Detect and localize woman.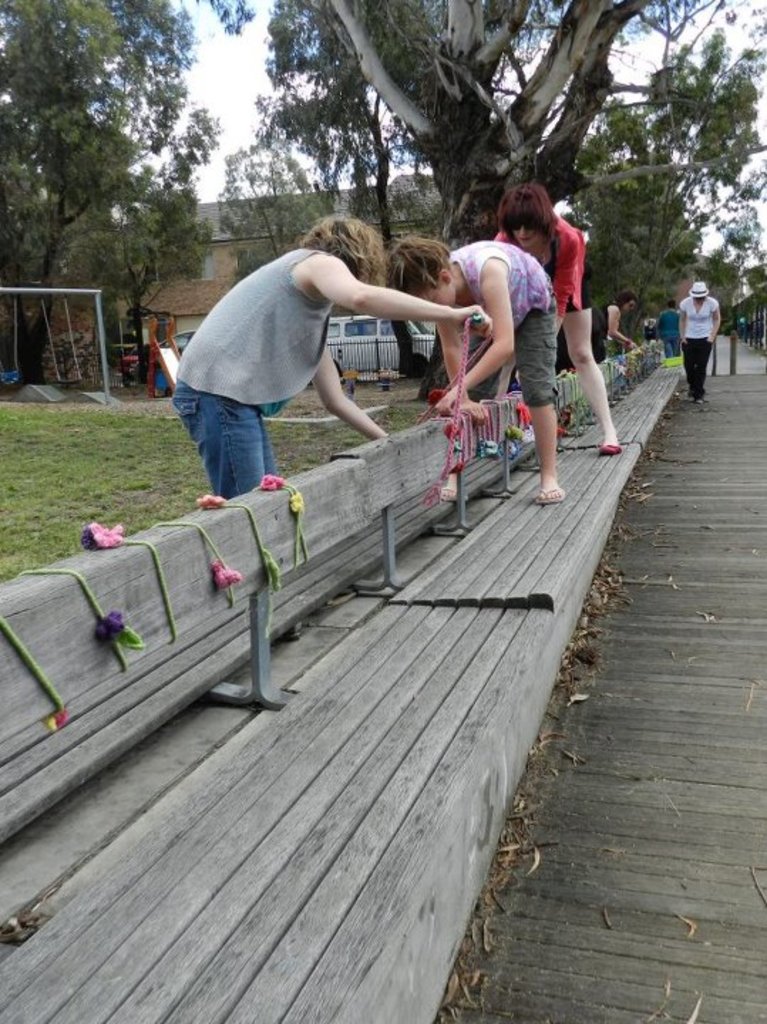
Localized at 172 209 491 499.
